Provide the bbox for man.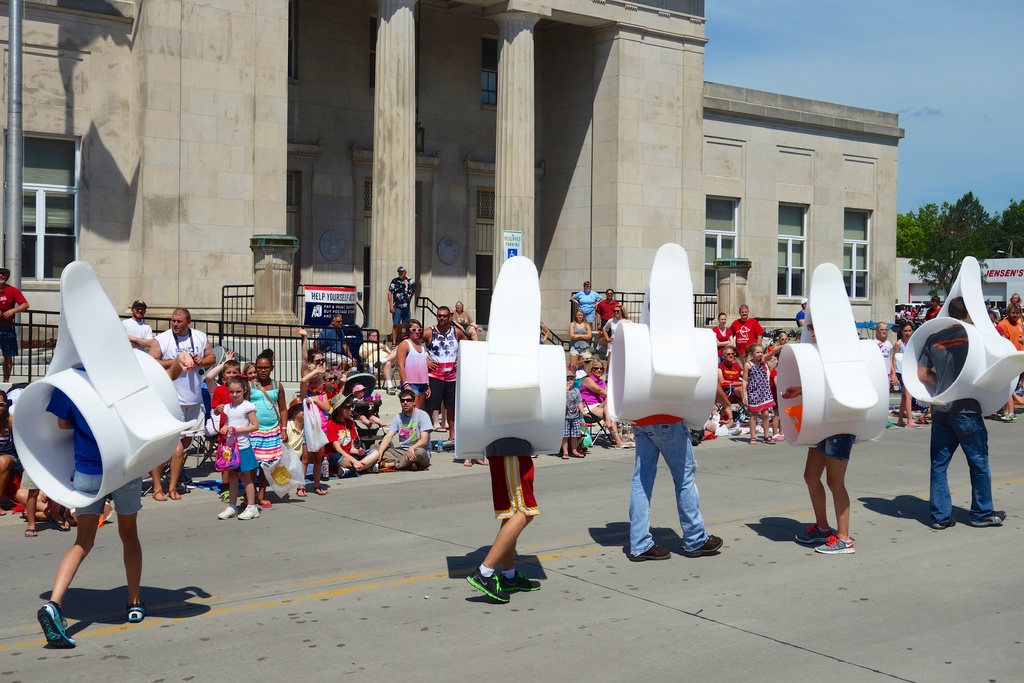
623 409 728 557.
